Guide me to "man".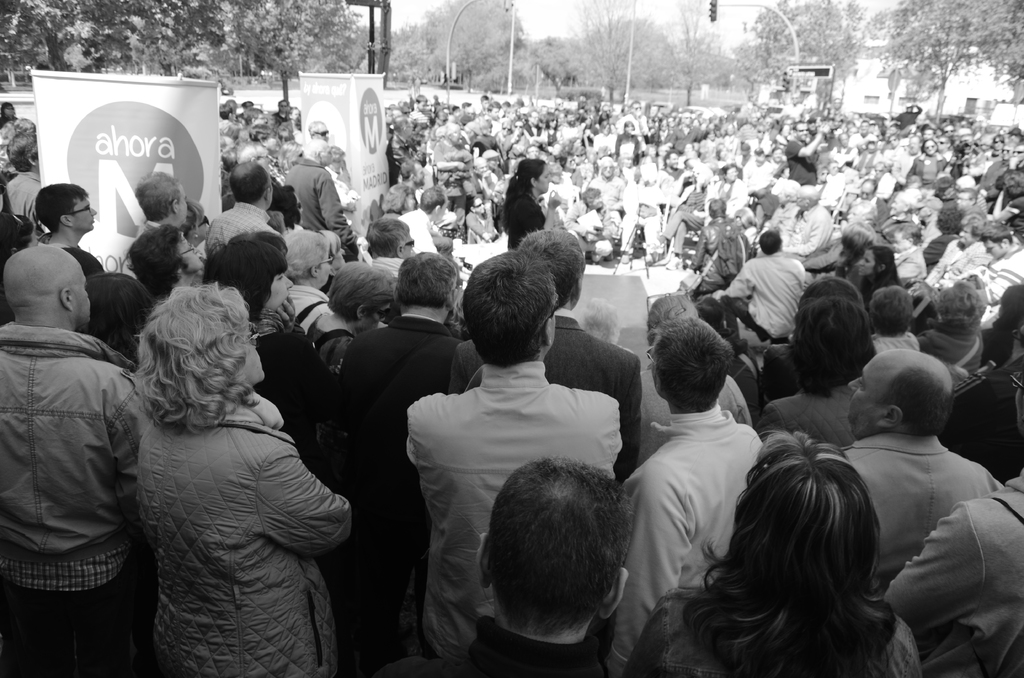
Guidance: {"x1": 976, "y1": 215, "x2": 1023, "y2": 323}.
